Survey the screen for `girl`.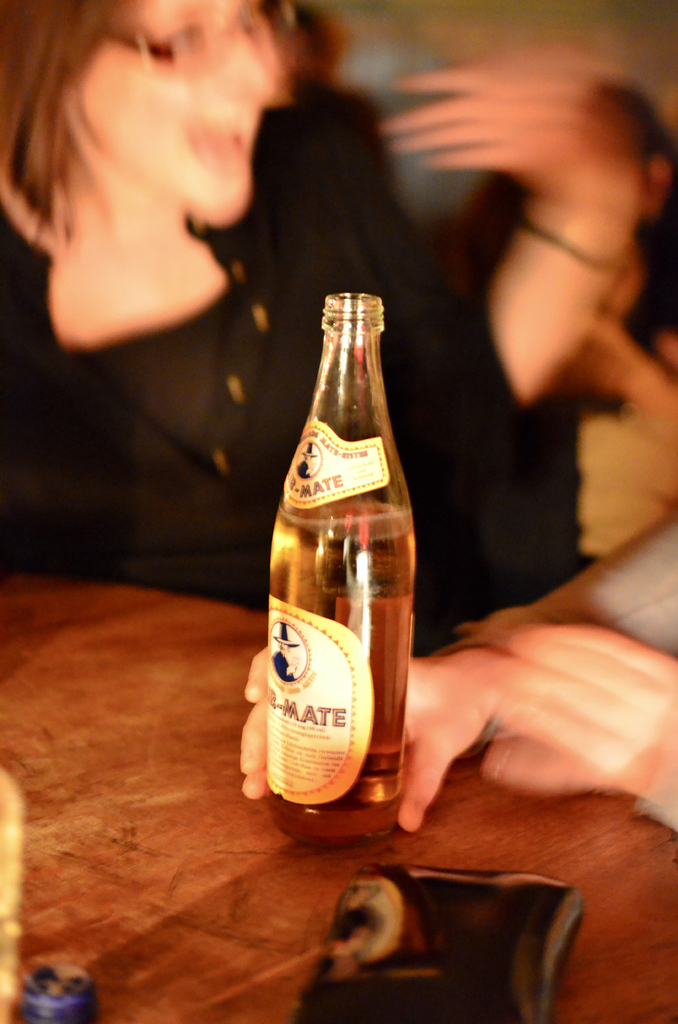
Survey found: region(0, 0, 653, 607).
